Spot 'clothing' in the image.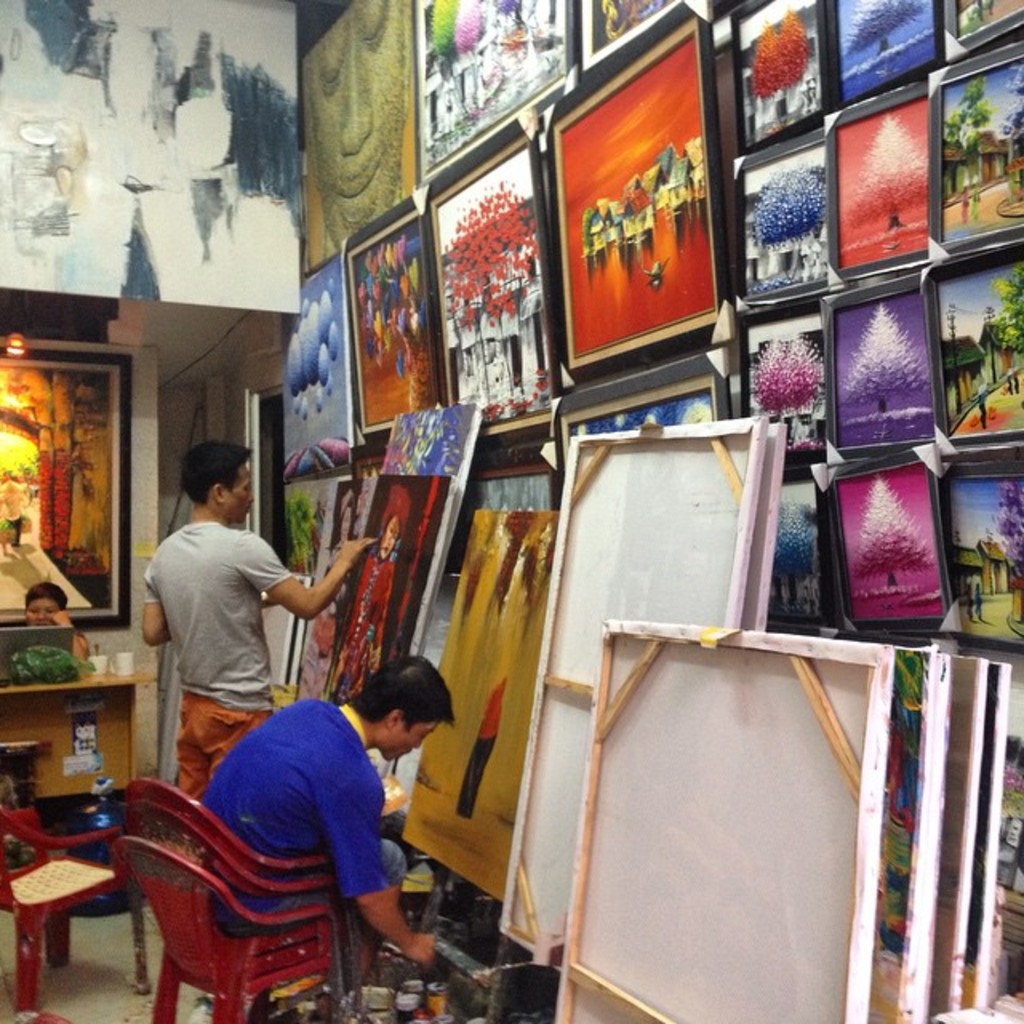
'clothing' found at bbox=(141, 515, 299, 787).
